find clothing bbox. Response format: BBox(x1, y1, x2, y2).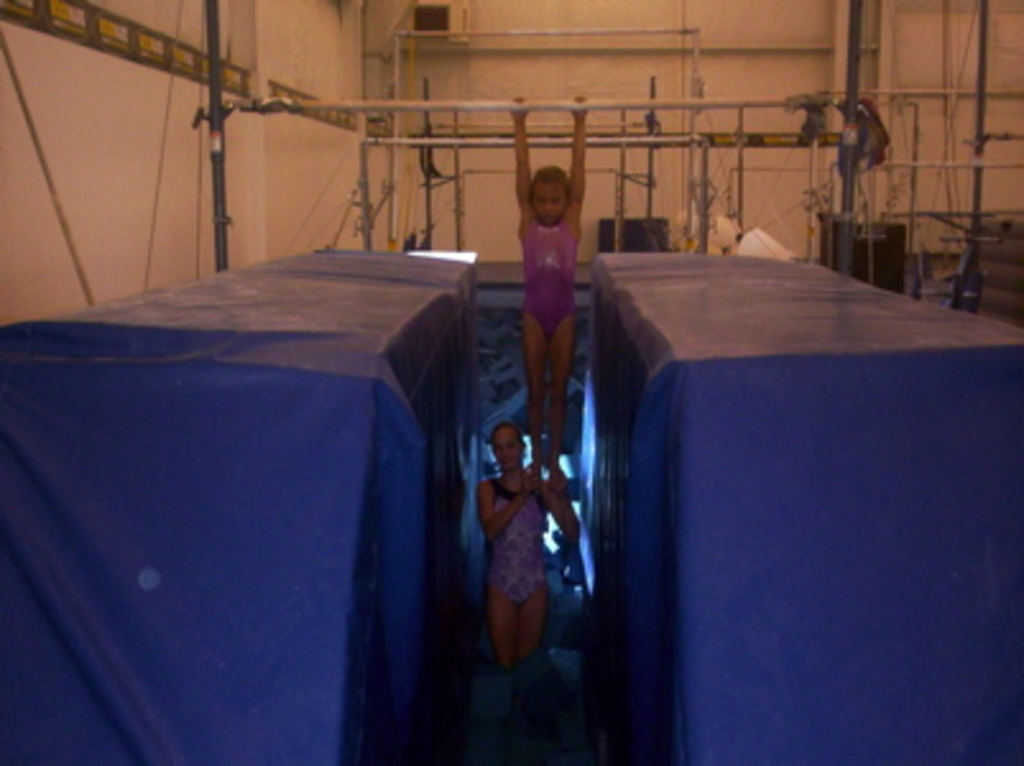
BBox(521, 214, 580, 332).
